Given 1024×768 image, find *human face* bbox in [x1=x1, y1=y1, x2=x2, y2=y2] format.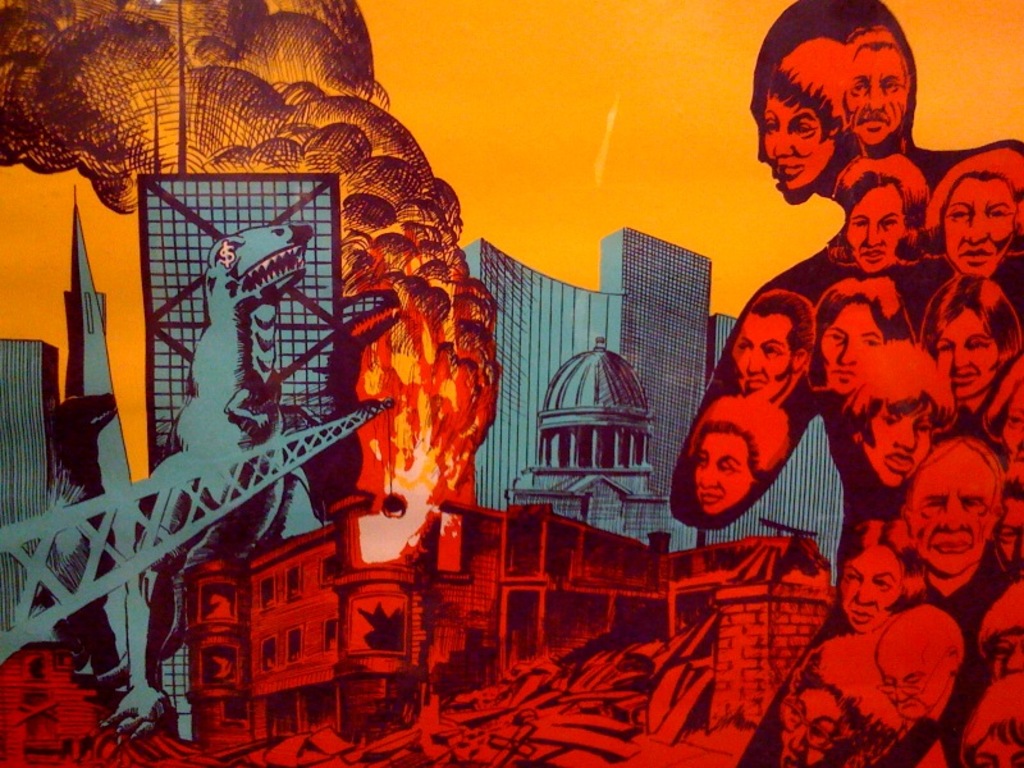
[x1=842, y1=547, x2=902, y2=632].
